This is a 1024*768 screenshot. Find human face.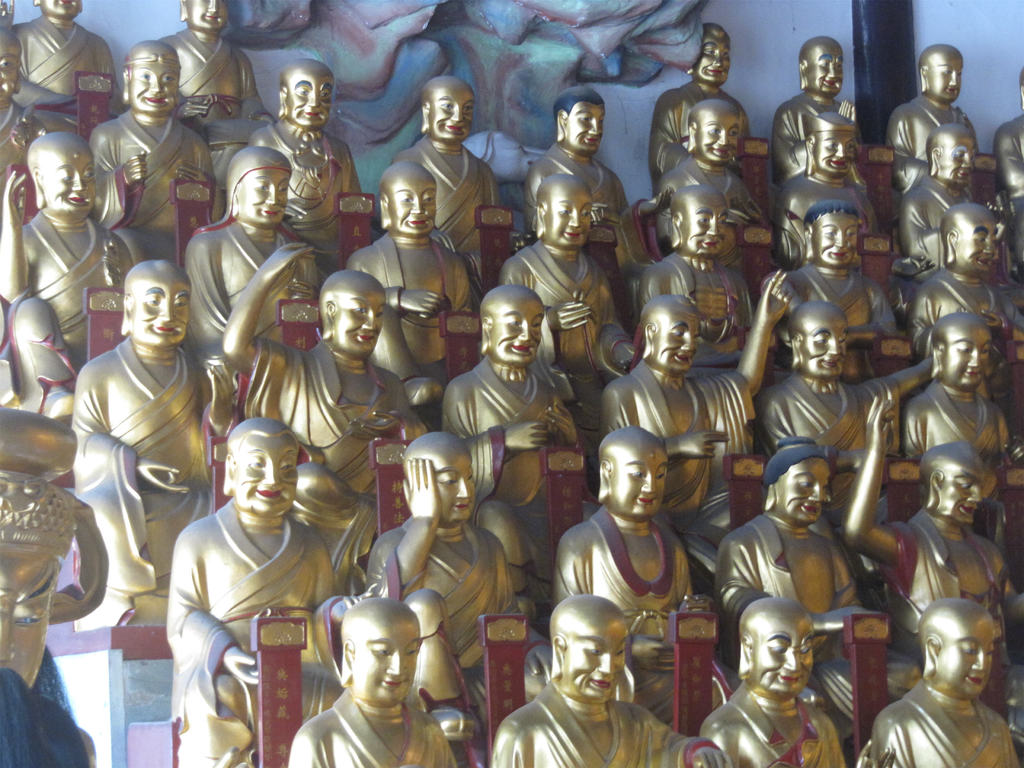
Bounding box: bbox=[801, 316, 842, 376].
